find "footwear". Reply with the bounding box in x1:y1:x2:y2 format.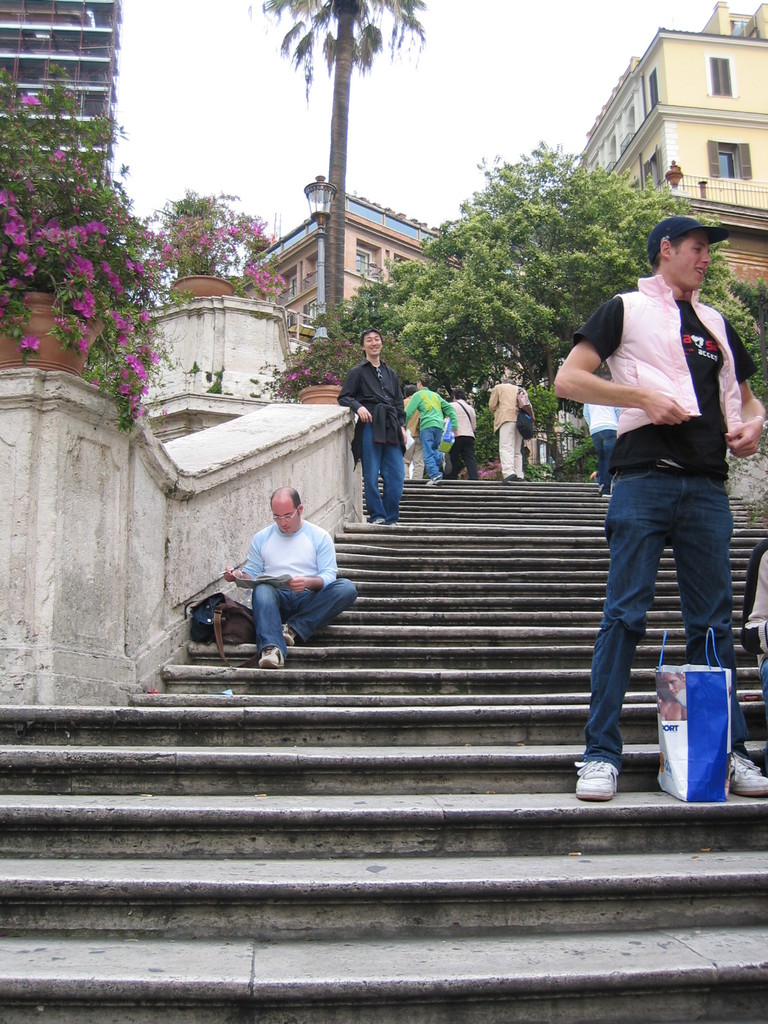
284:623:297:646.
